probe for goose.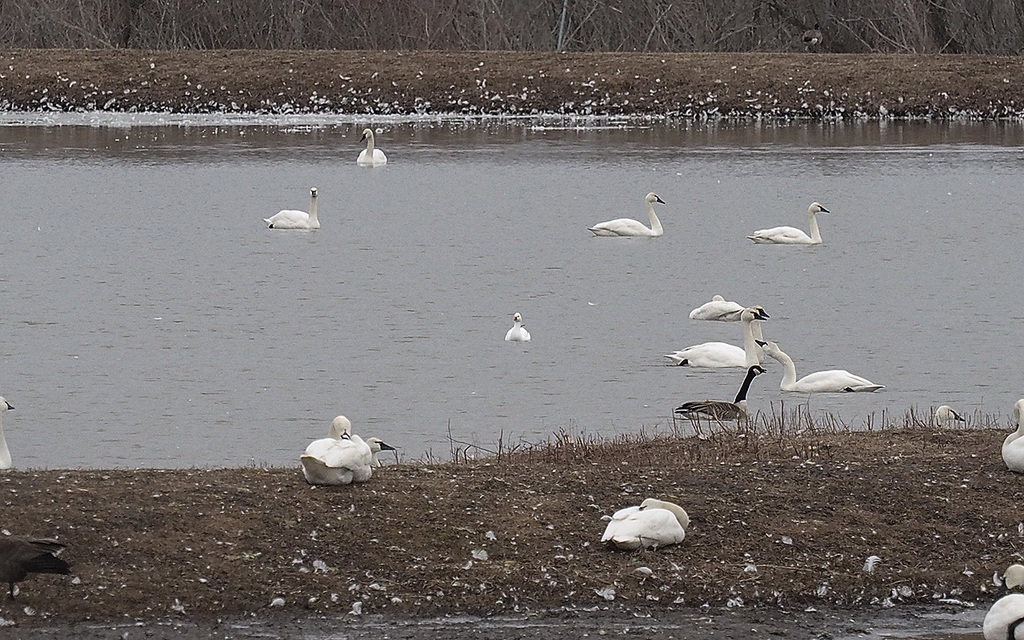
Probe result: locate(366, 436, 393, 466).
